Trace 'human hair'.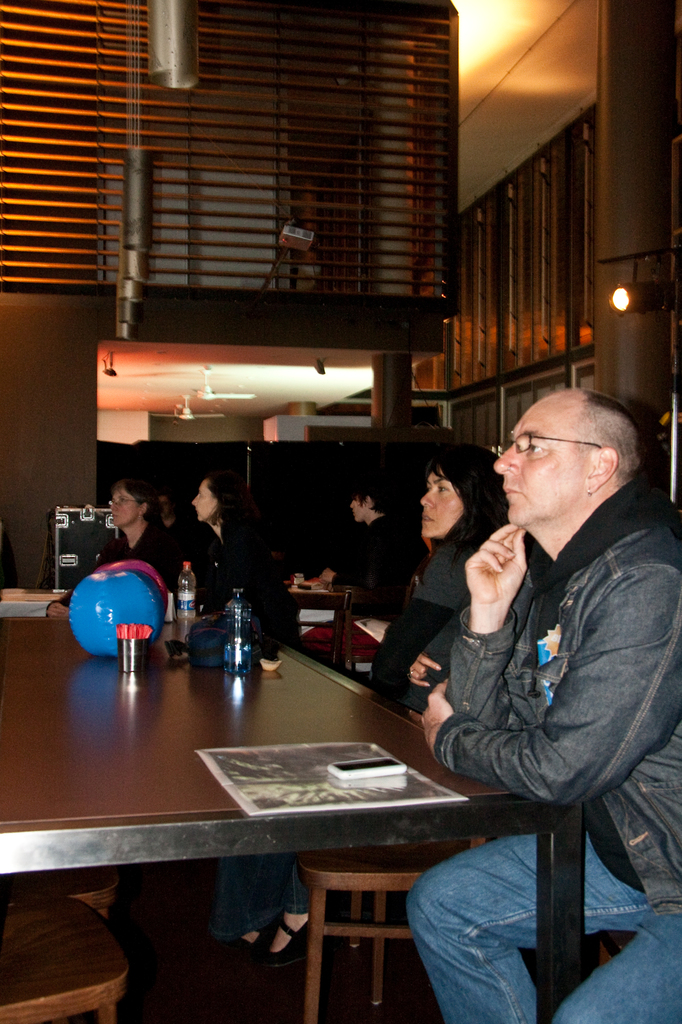
Traced to [left=209, top=475, right=244, bottom=538].
